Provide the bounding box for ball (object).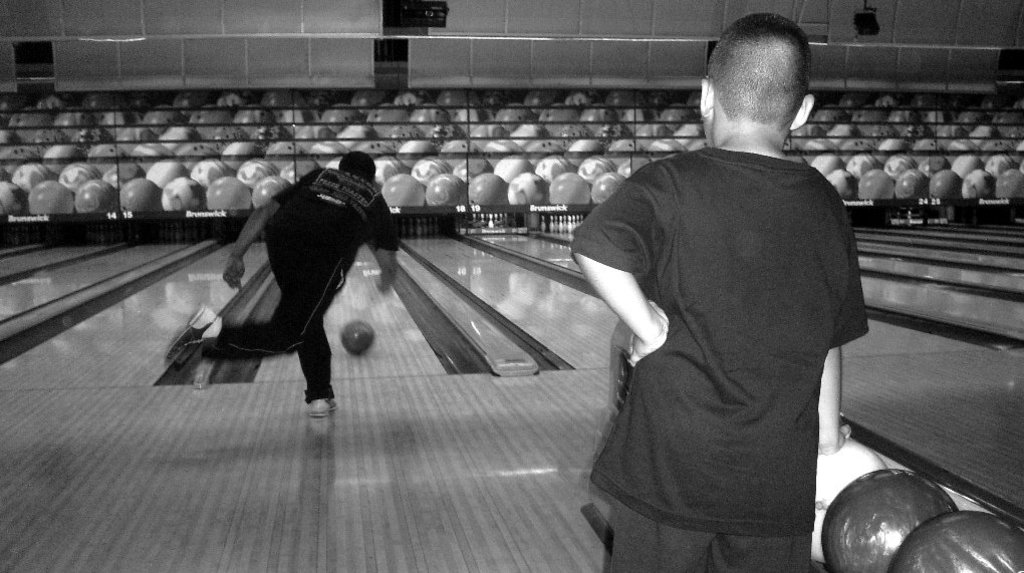
box=[823, 469, 962, 572].
